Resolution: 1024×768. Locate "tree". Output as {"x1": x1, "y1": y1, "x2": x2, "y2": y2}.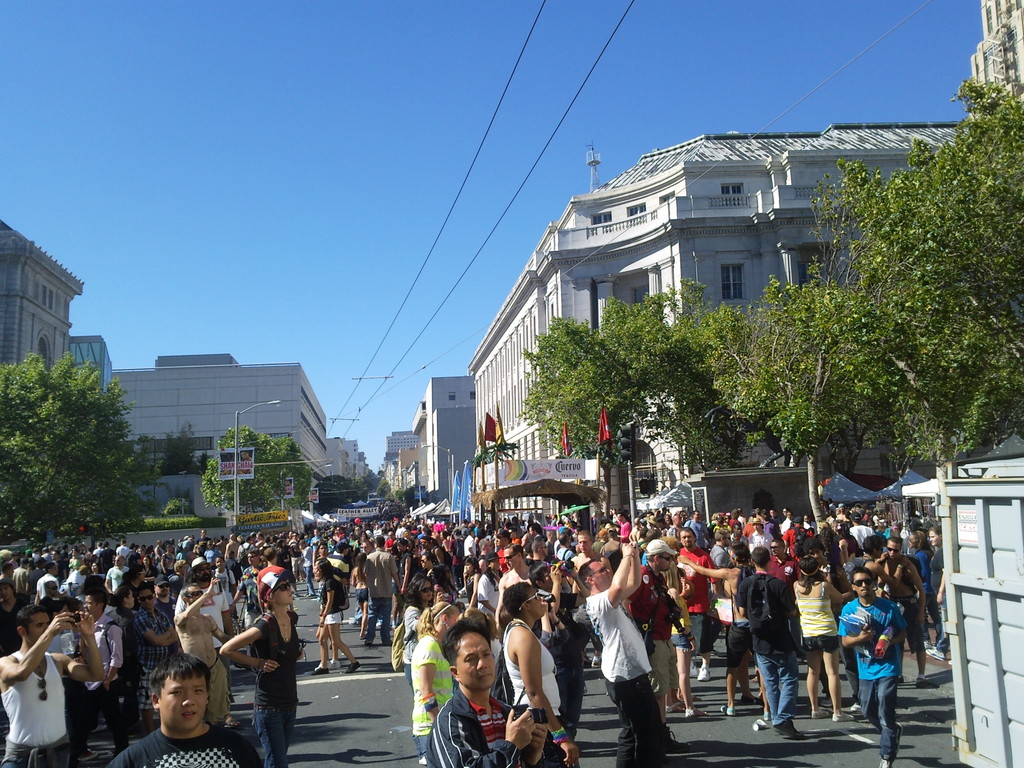
{"x1": 0, "y1": 352, "x2": 163, "y2": 541}.
